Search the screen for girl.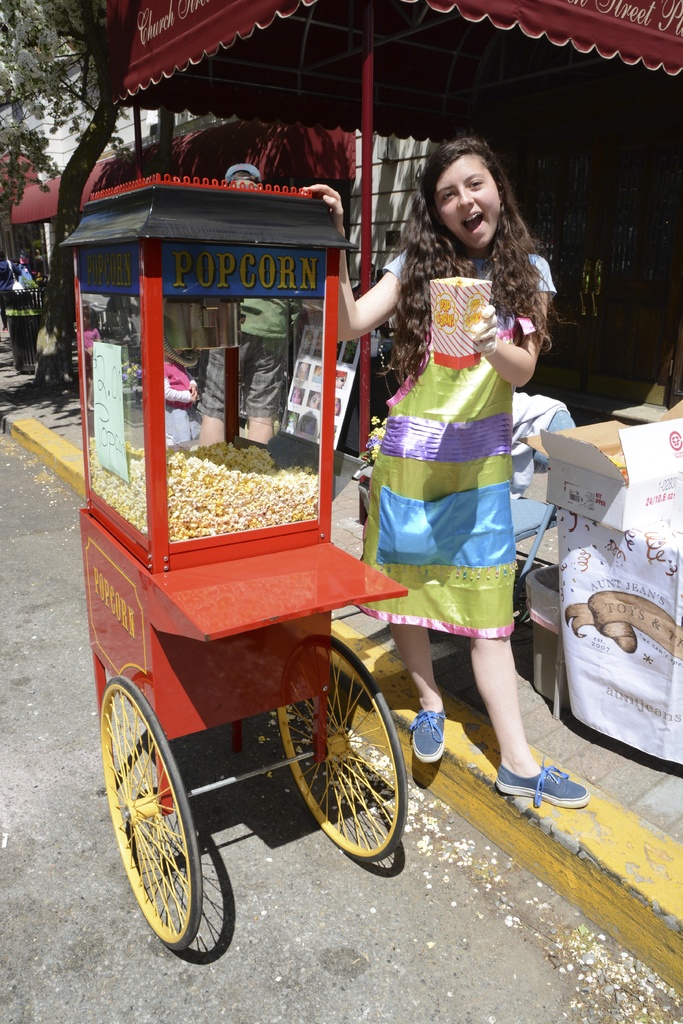
Found at select_region(384, 113, 561, 705).
